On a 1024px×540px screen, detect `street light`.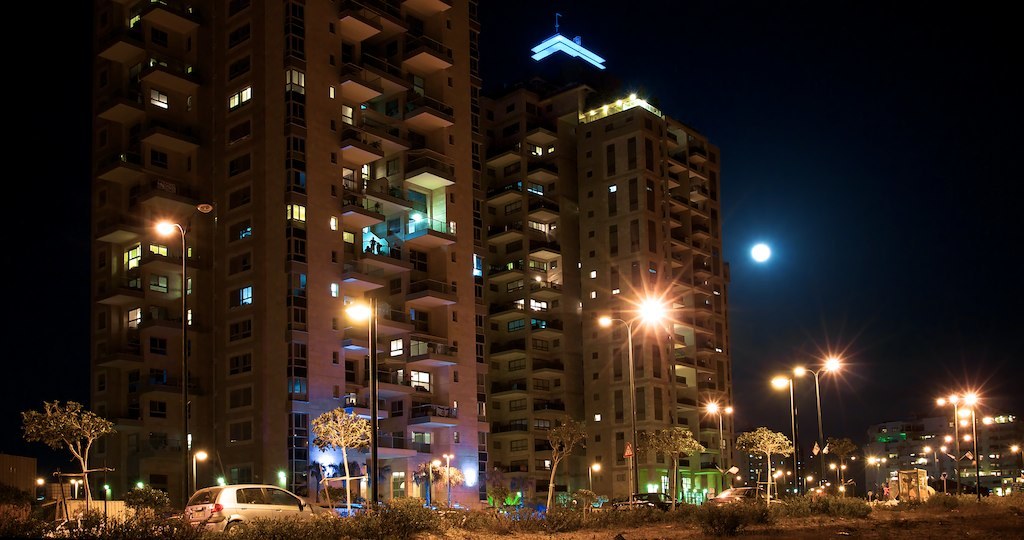
<bbox>960, 392, 982, 500</bbox>.
